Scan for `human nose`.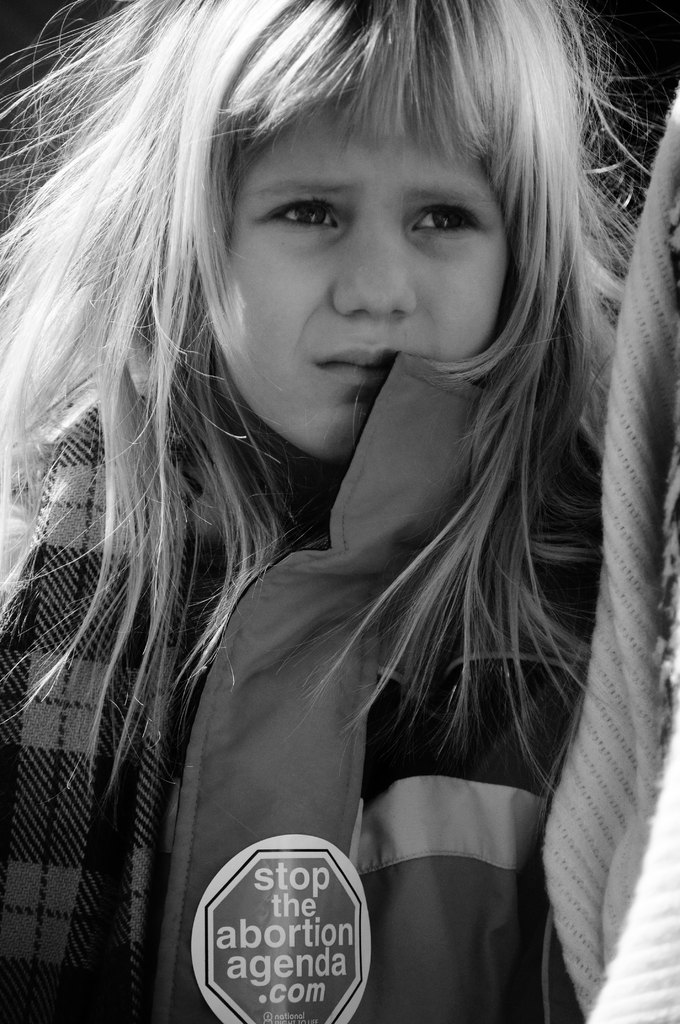
Scan result: l=330, t=220, r=419, b=321.
